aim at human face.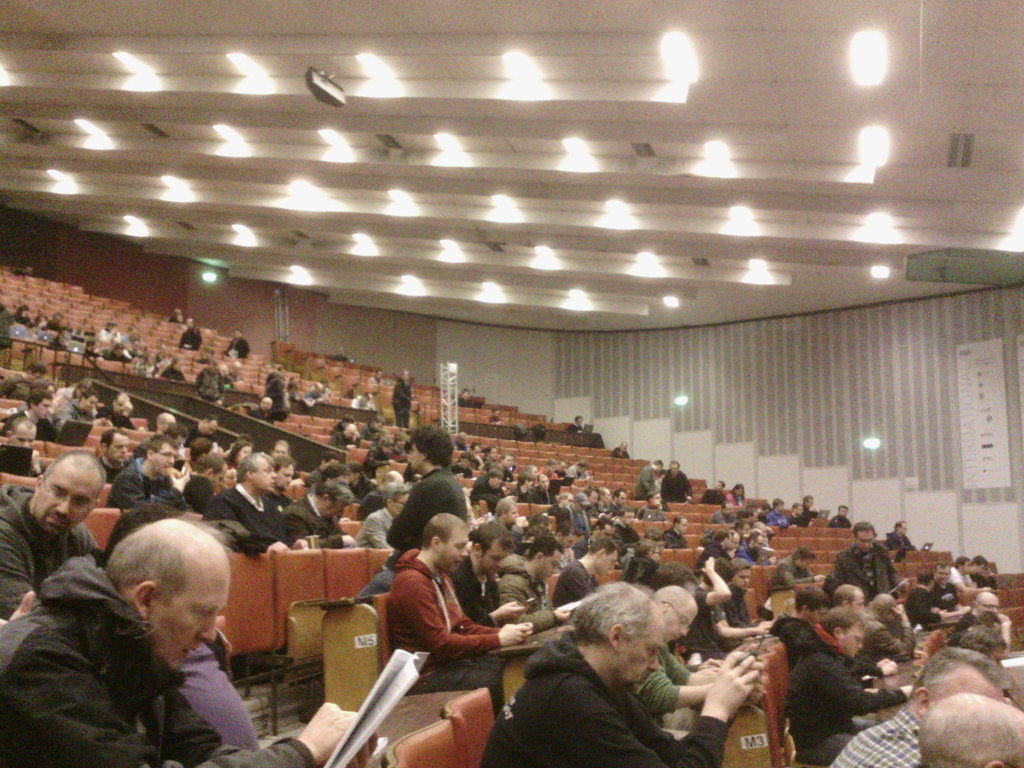
Aimed at locate(148, 442, 177, 476).
